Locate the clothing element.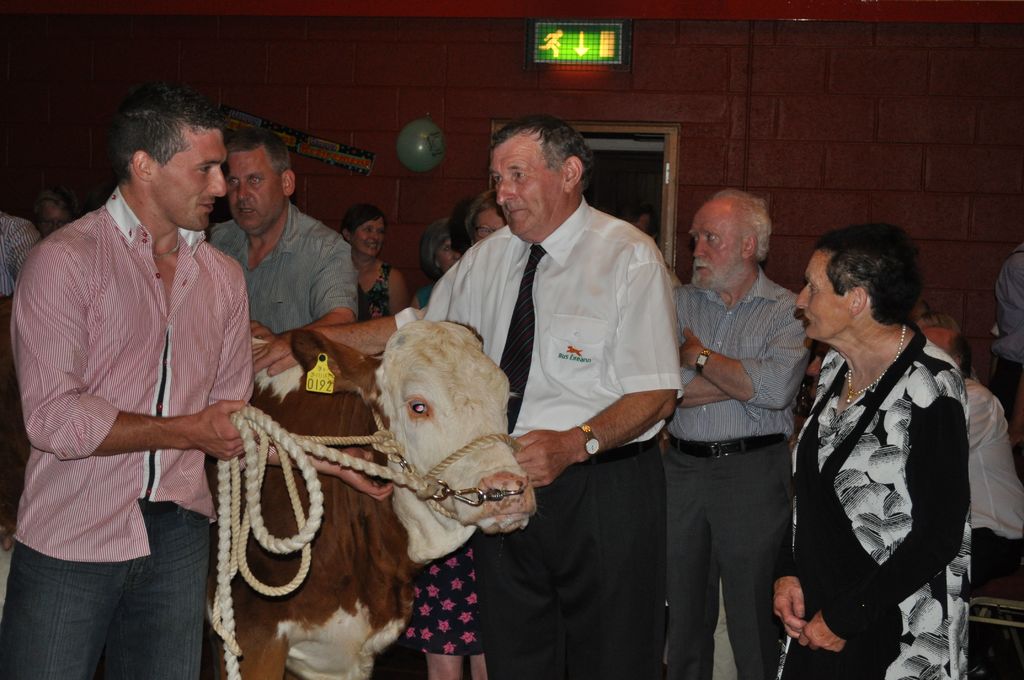
Element bbox: x1=390 y1=193 x2=686 y2=679.
